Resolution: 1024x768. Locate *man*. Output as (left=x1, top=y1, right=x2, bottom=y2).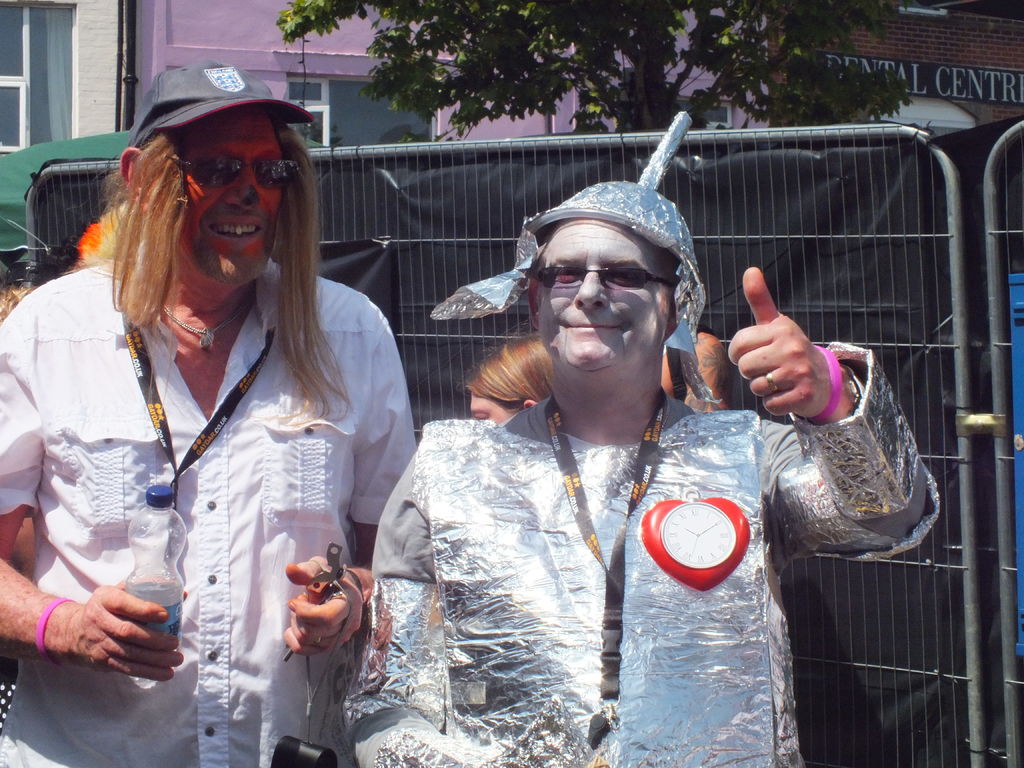
(left=193, top=120, right=701, bottom=721).
